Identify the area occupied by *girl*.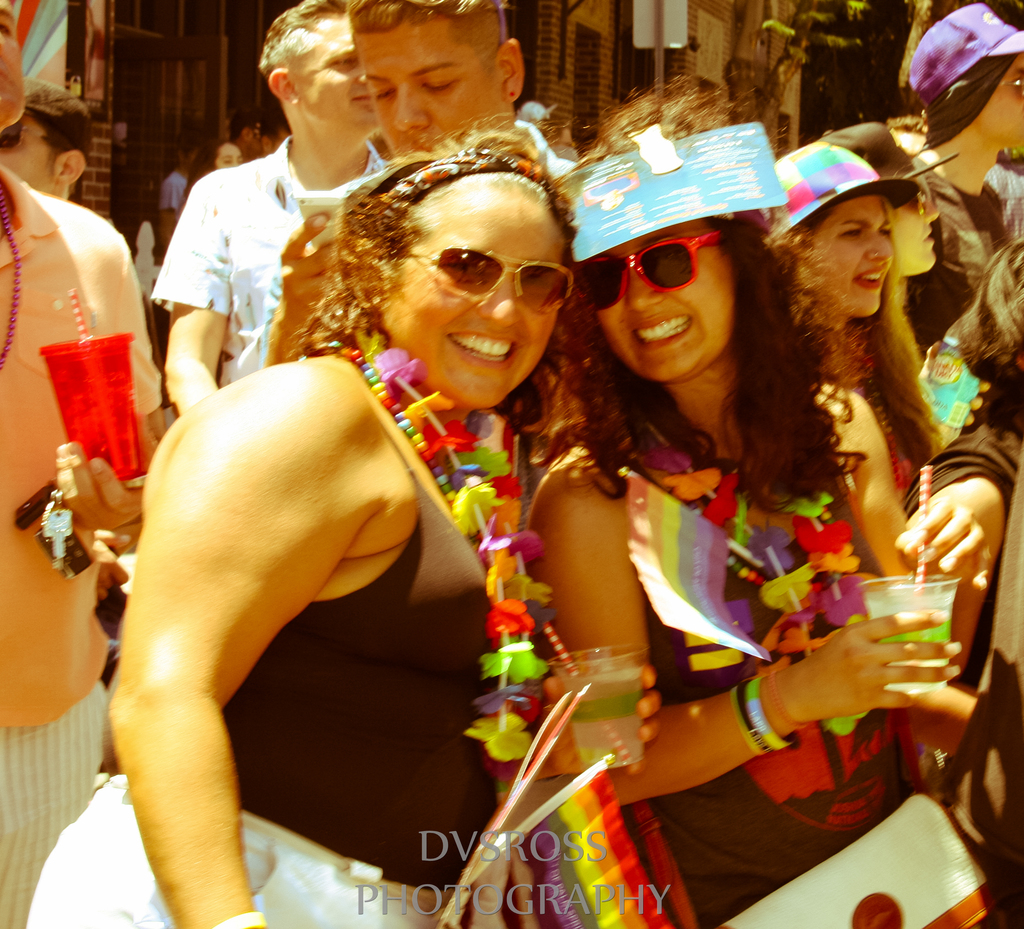
Area: {"x1": 19, "y1": 122, "x2": 577, "y2": 928}.
